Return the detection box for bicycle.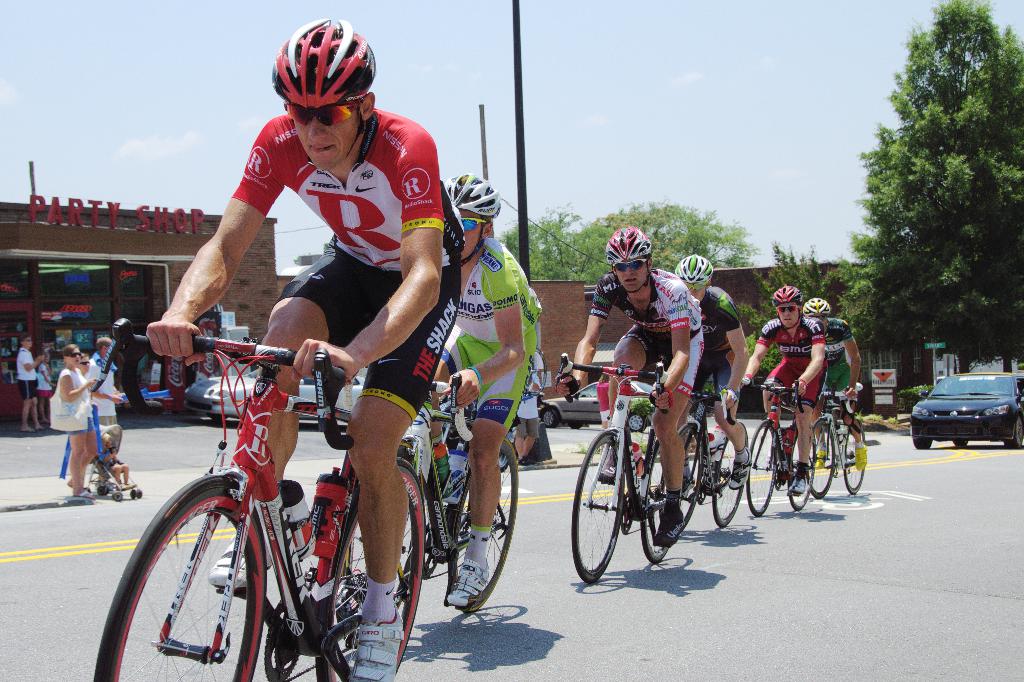
[left=329, top=373, right=518, bottom=648].
